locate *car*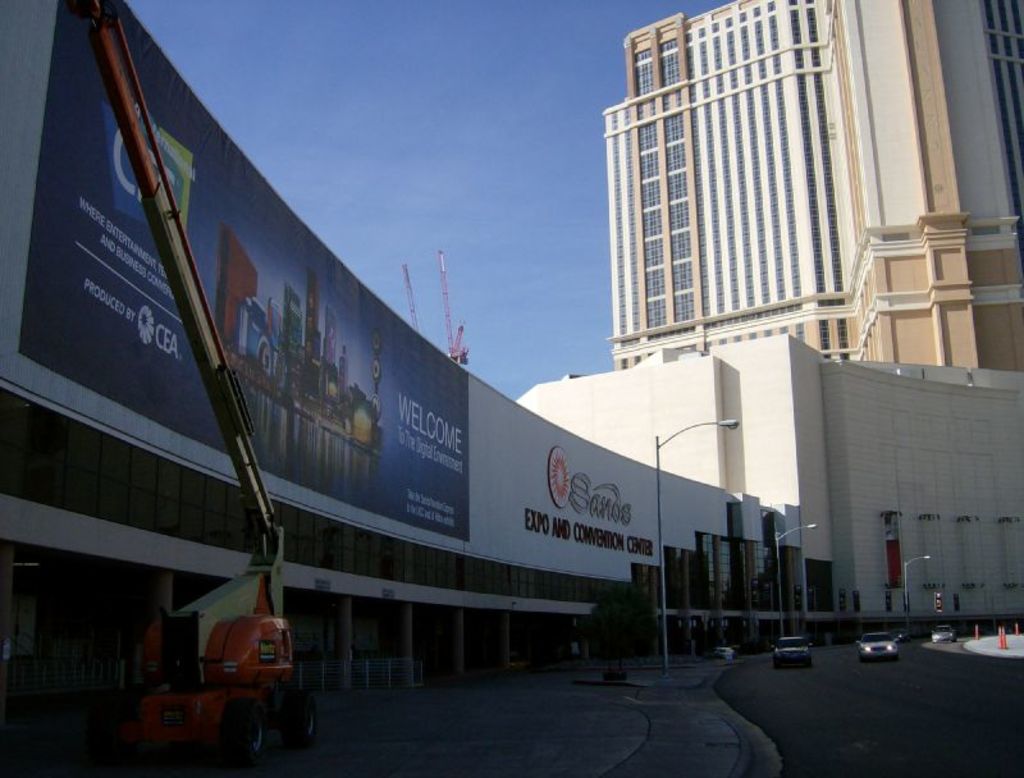
[858, 632, 896, 658]
